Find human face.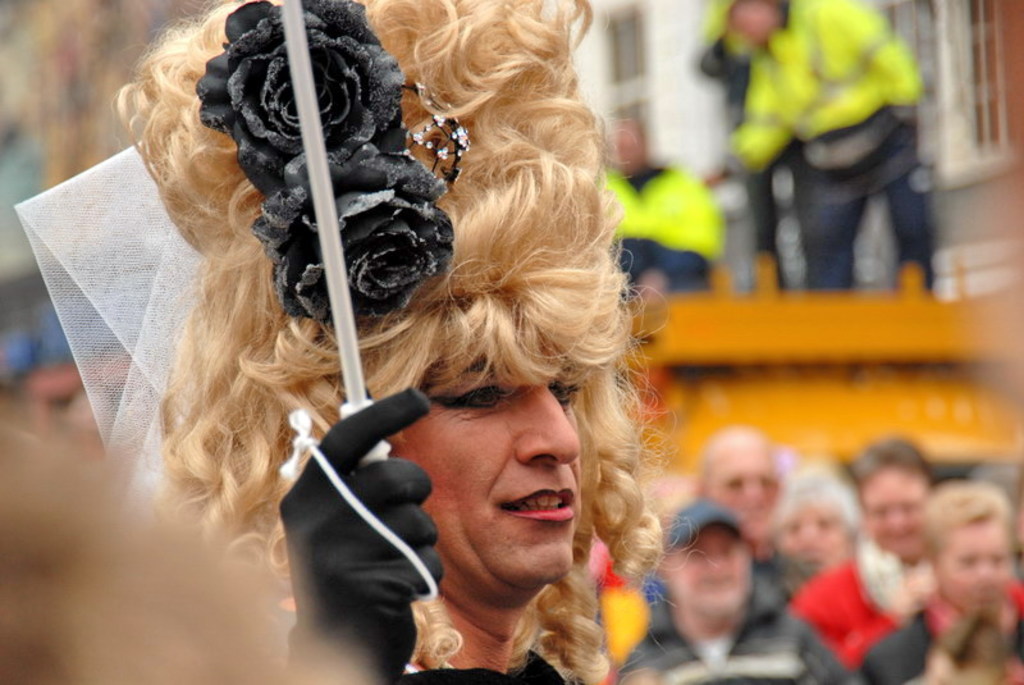
(671,526,748,617).
